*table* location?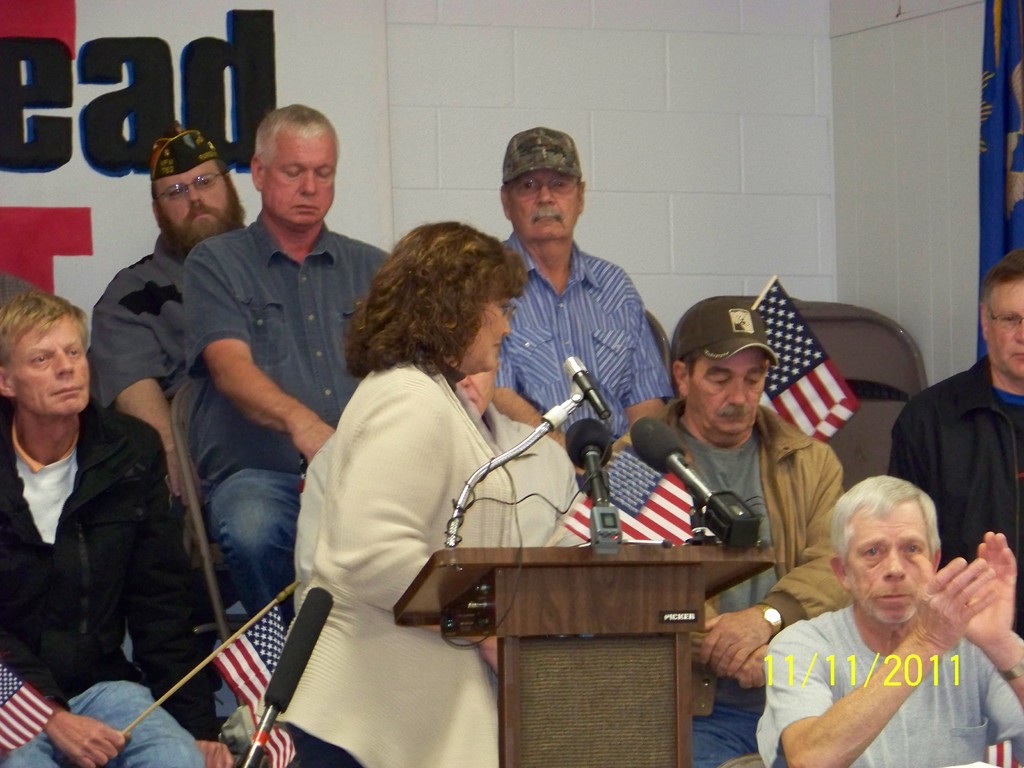
[406,504,796,740]
